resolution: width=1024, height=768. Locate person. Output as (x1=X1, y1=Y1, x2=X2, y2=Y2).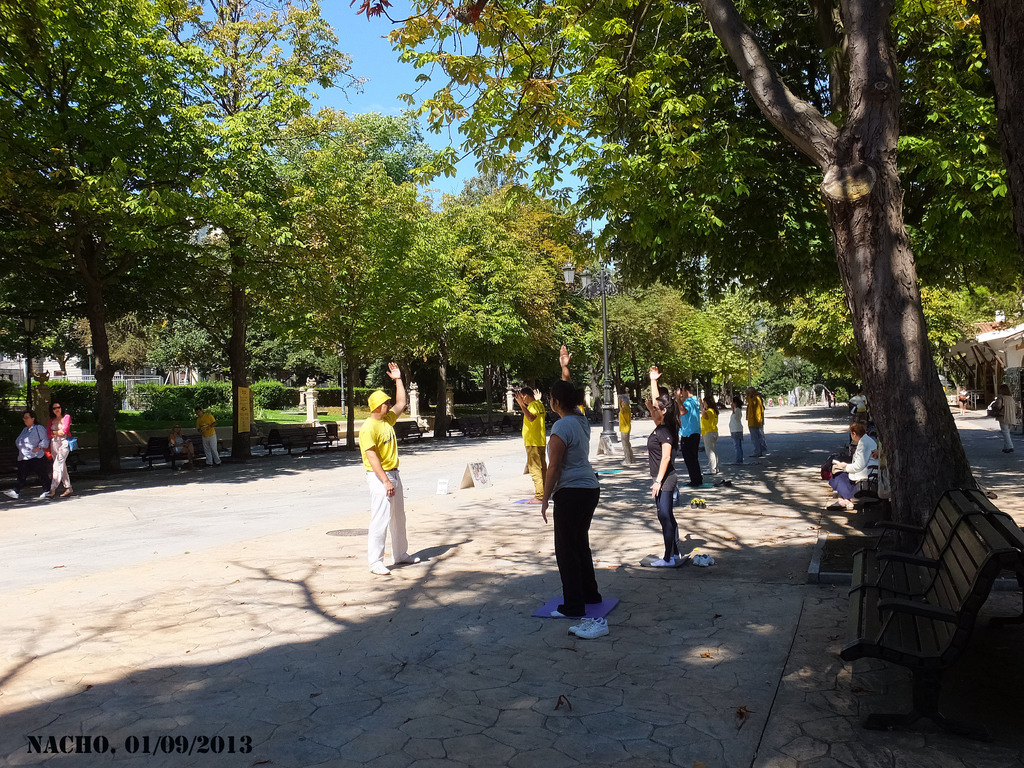
(x1=728, y1=394, x2=746, y2=472).
